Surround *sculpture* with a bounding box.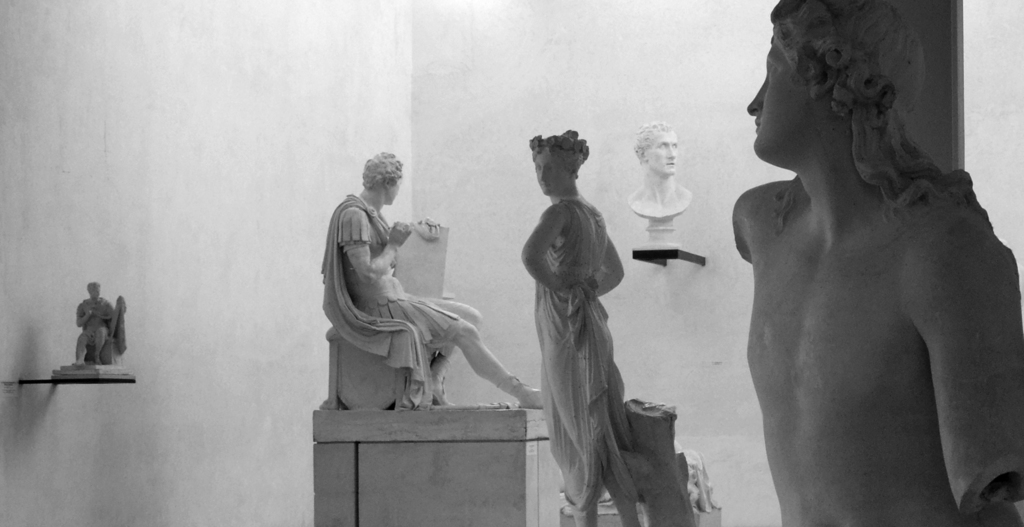
Rect(728, 9, 1023, 526).
